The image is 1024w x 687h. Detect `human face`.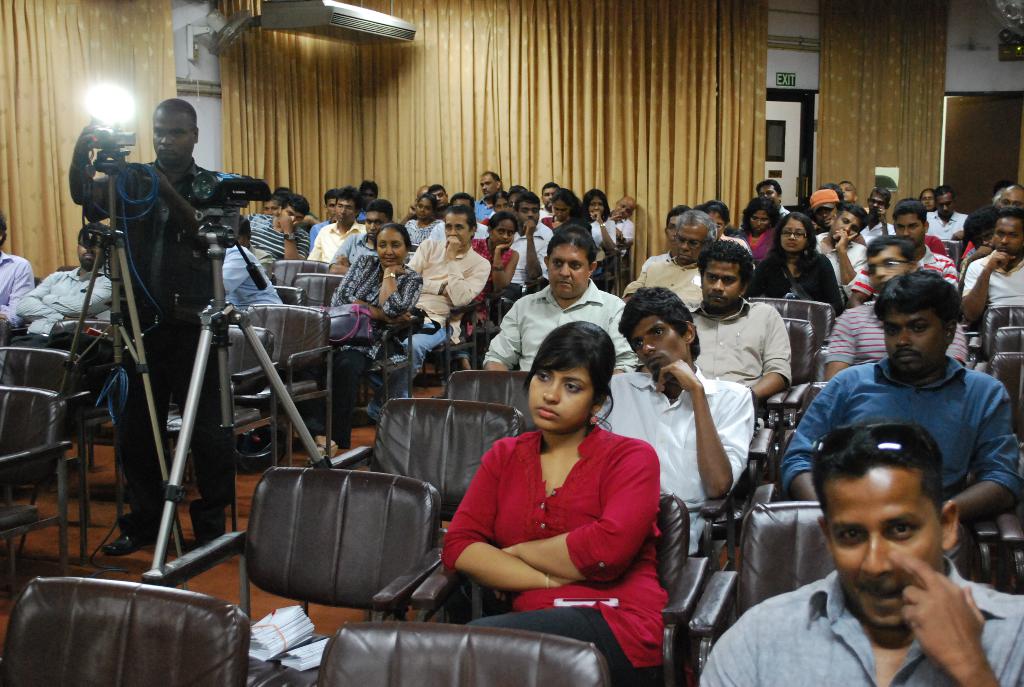
Detection: detection(434, 187, 448, 205).
